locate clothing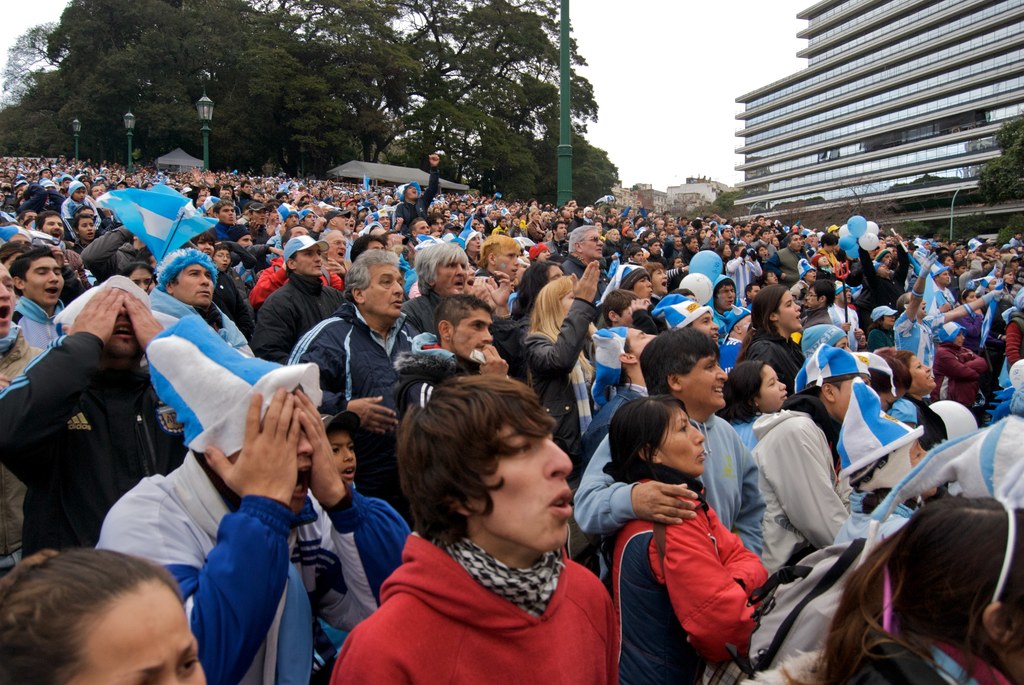
479, 214, 492, 236
